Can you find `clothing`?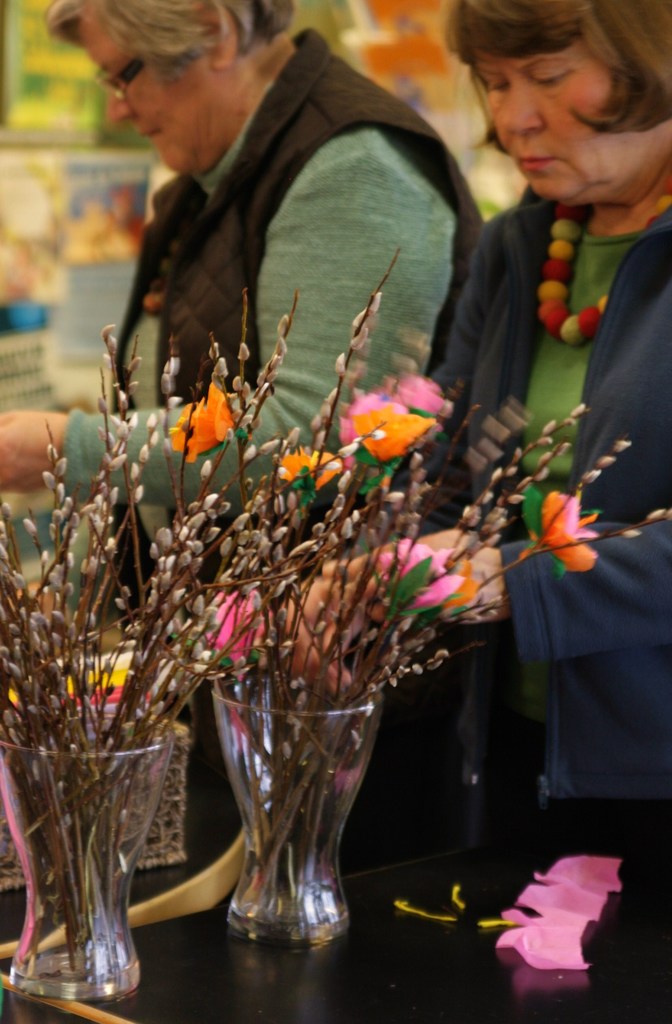
Yes, bounding box: x1=388, y1=180, x2=671, y2=804.
